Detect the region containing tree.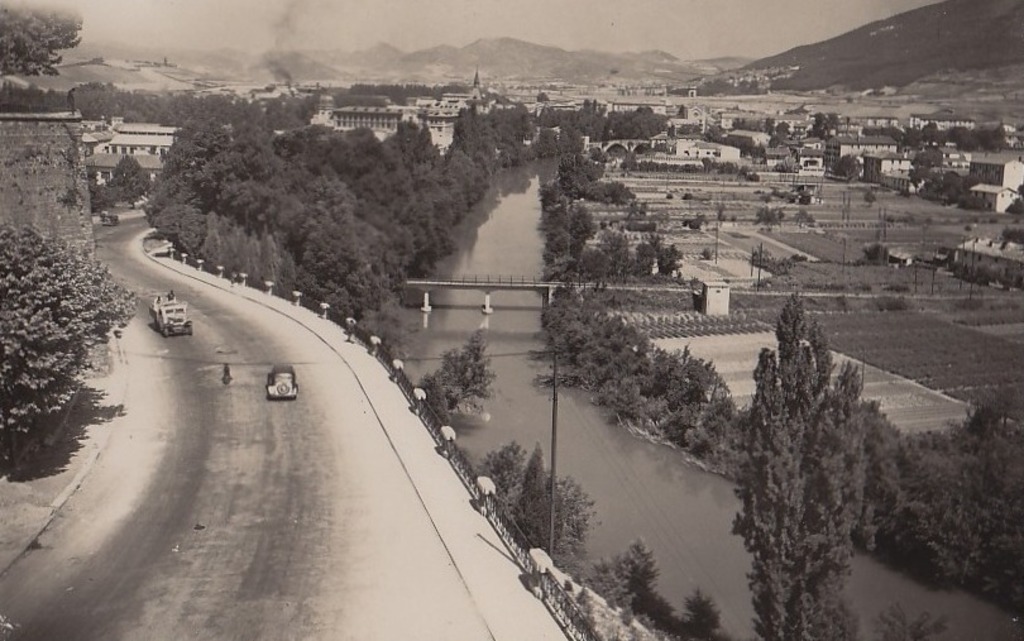
bbox(0, 4, 82, 82).
